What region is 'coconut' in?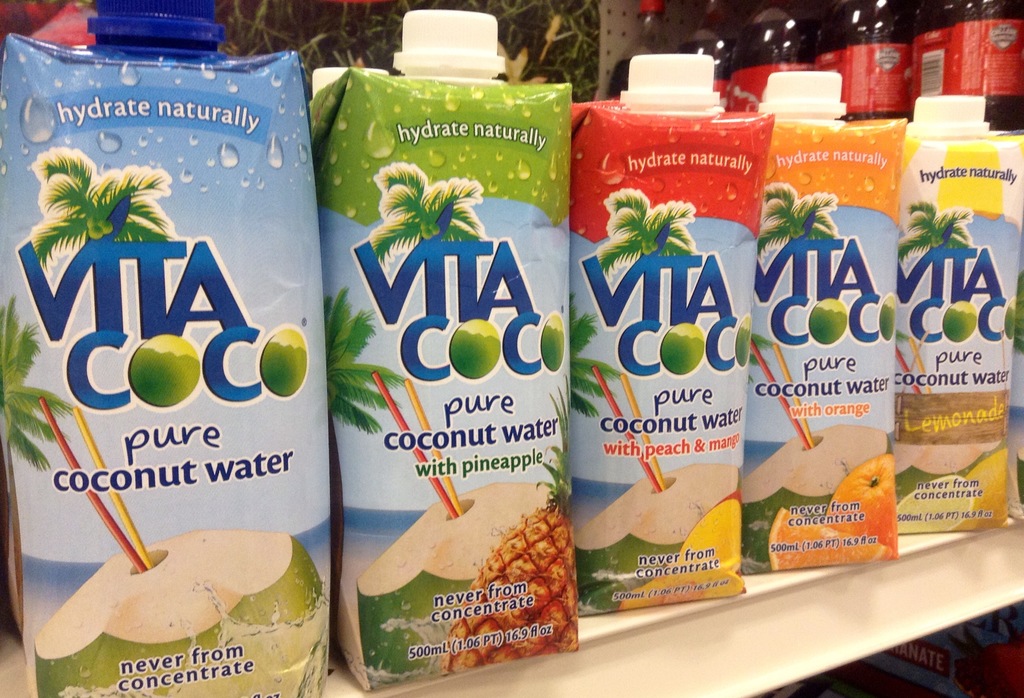
x1=1005, y1=296, x2=1016, y2=338.
